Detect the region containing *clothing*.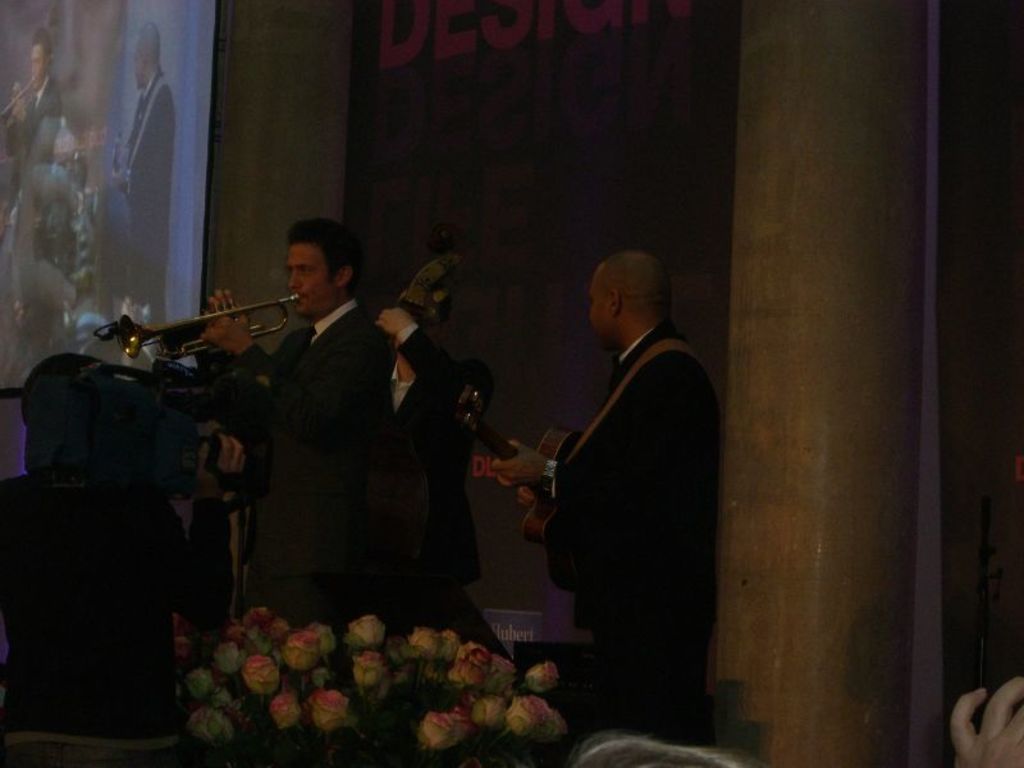
rect(4, 429, 218, 736).
